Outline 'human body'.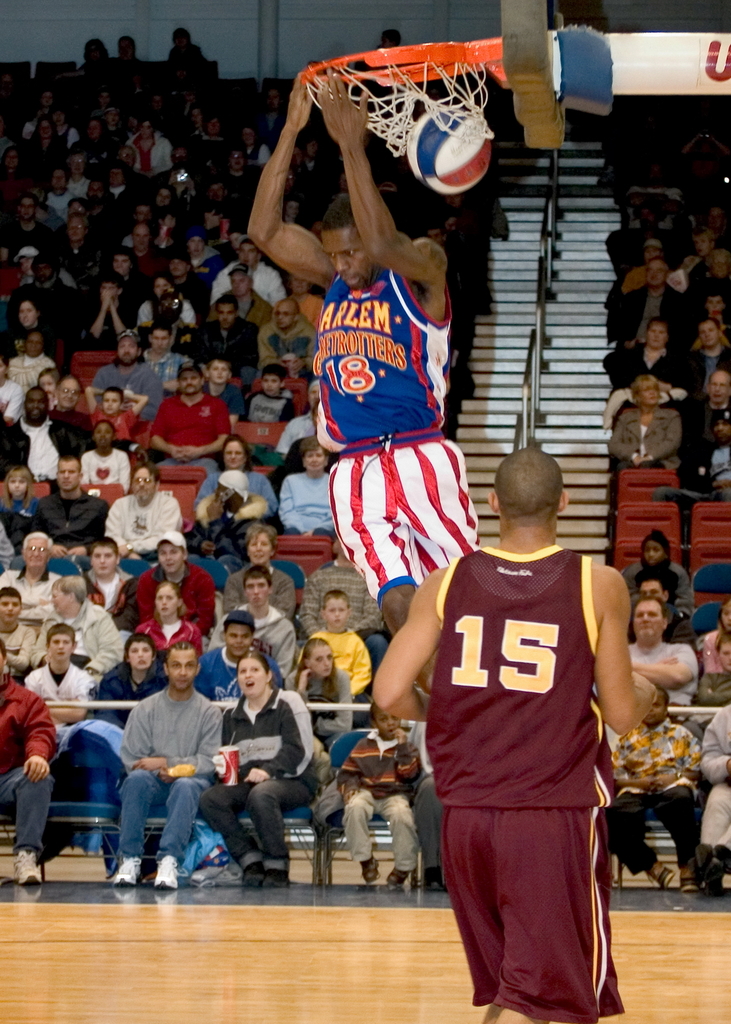
Outline: pyautogui.locateOnScreen(3, 526, 61, 651).
